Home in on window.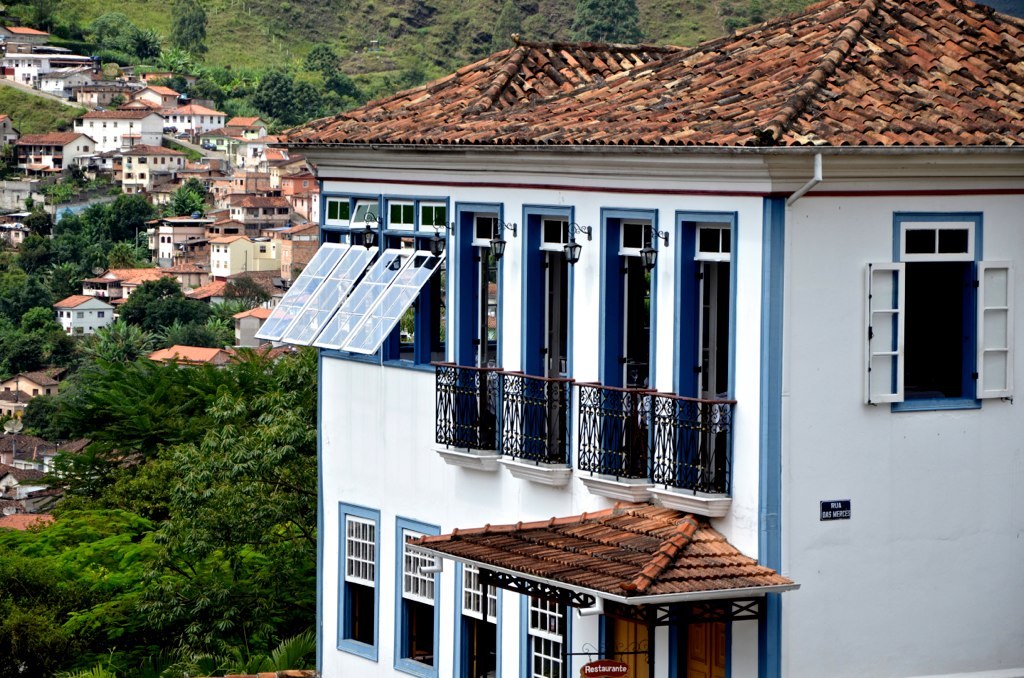
Homed in at x1=453 y1=561 x2=505 y2=677.
